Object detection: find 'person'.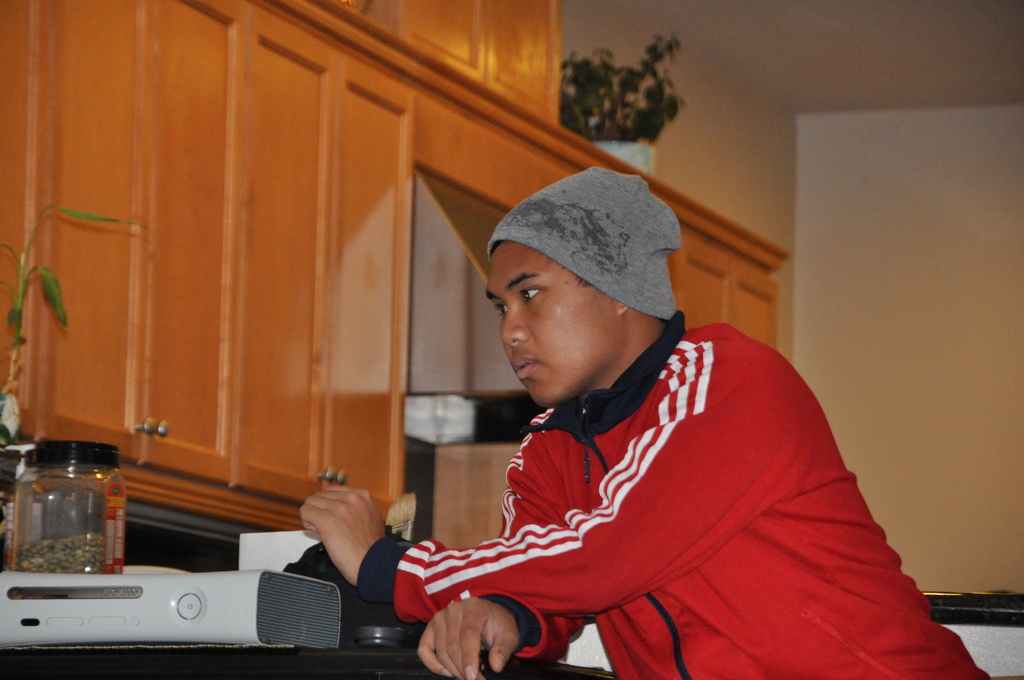
x1=300, y1=167, x2=993, y2=679.
